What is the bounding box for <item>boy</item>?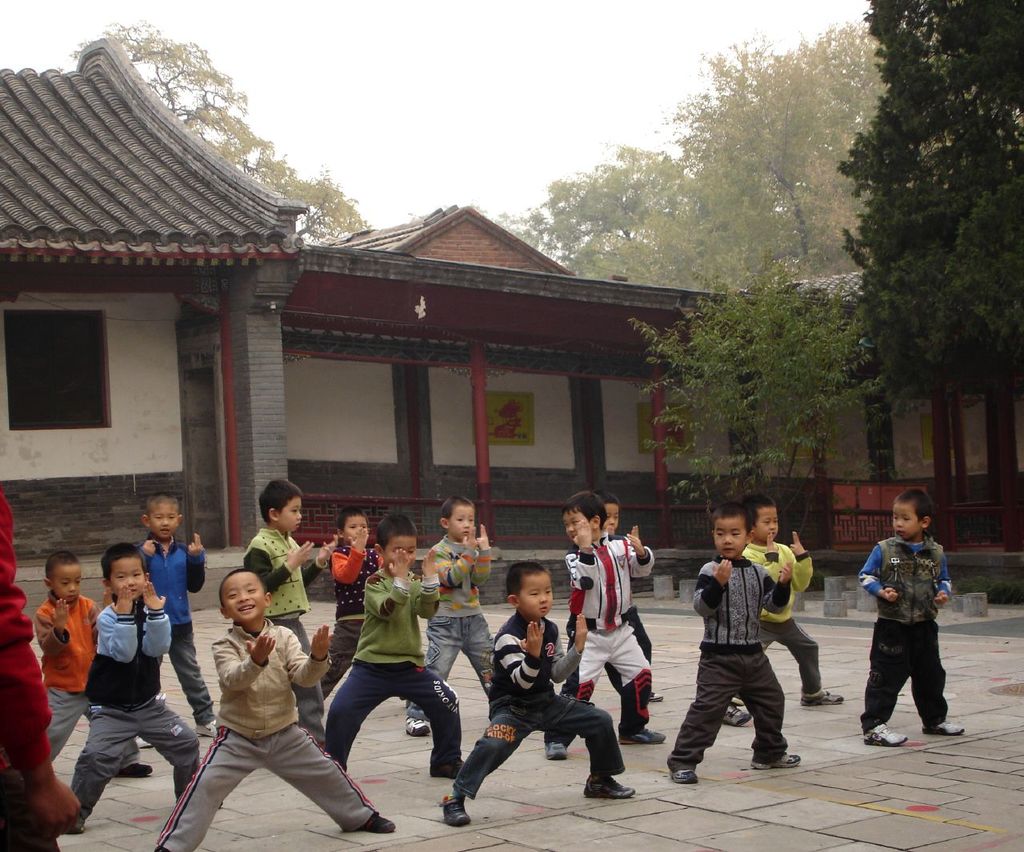
(x1=594, y1=489, x2=664, y2=704).
